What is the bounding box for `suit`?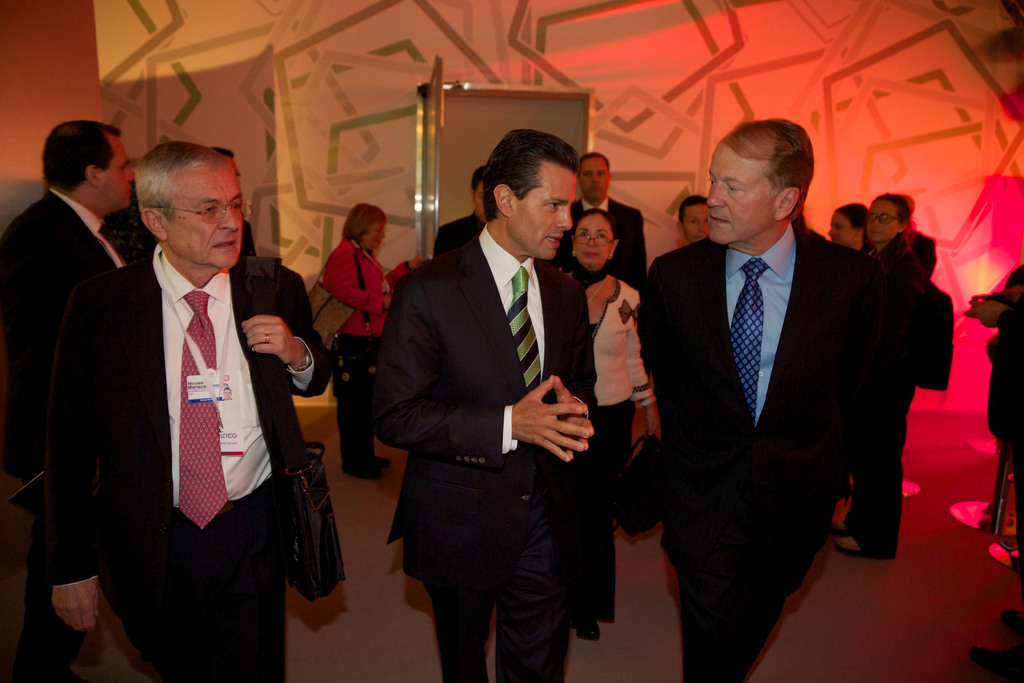
[x1=637, y1=220, x2=895, y2=682].
